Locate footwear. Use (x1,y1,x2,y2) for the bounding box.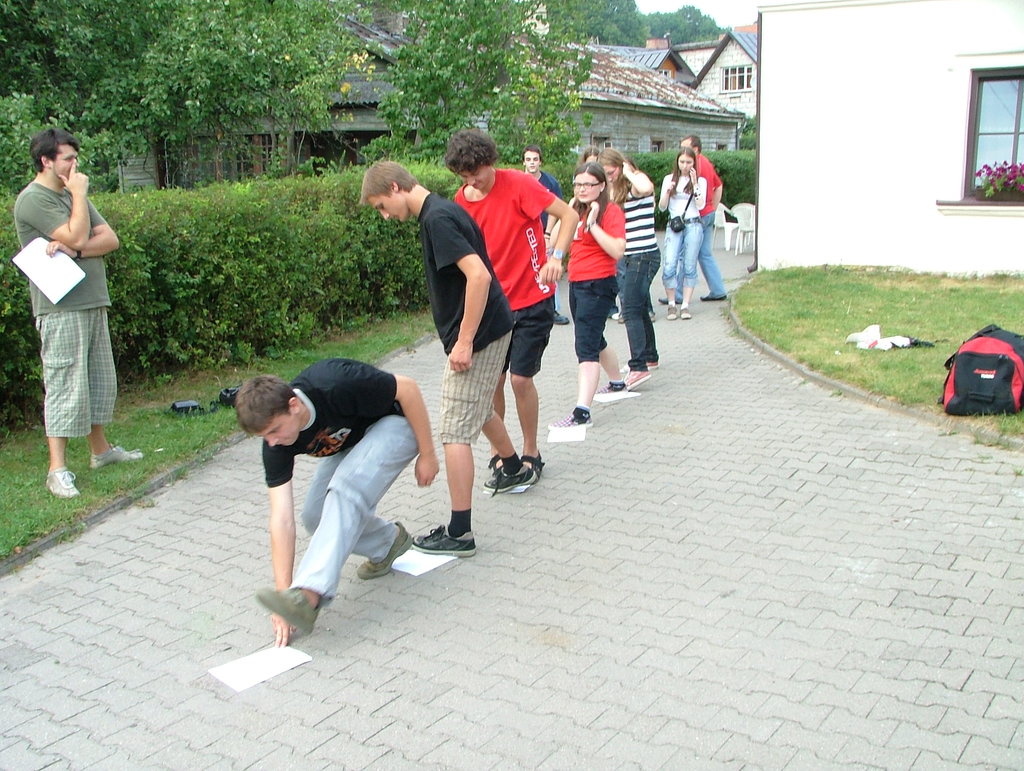
(664,300,677,320).
